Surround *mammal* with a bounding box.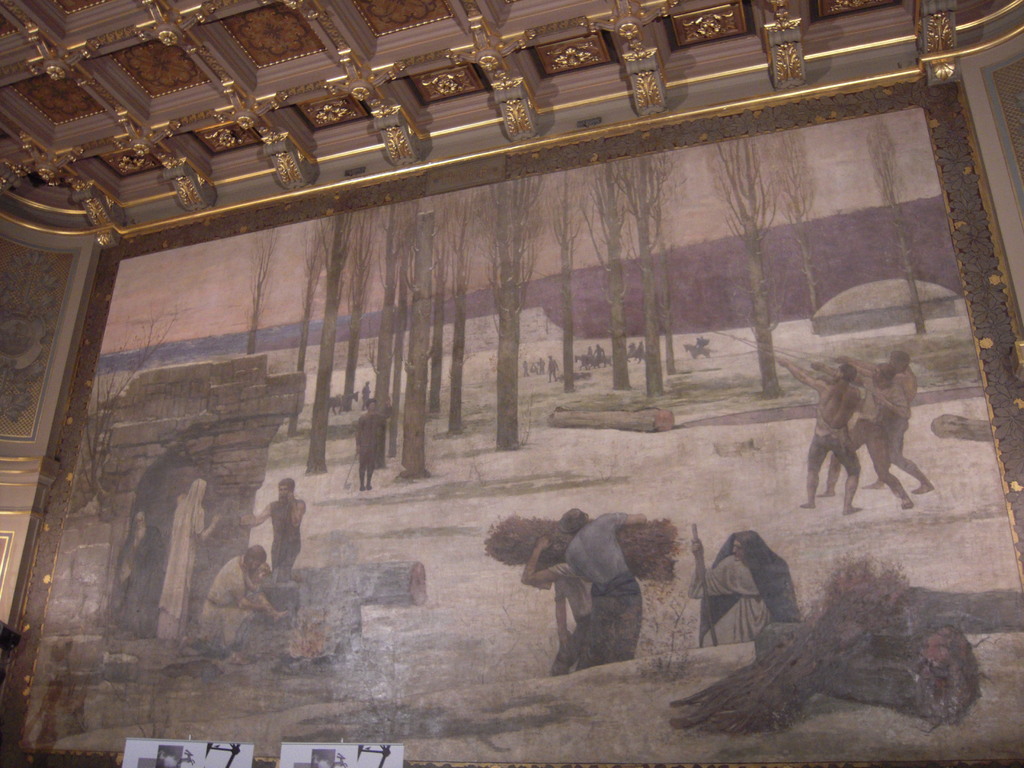
(154,472,220,642).
